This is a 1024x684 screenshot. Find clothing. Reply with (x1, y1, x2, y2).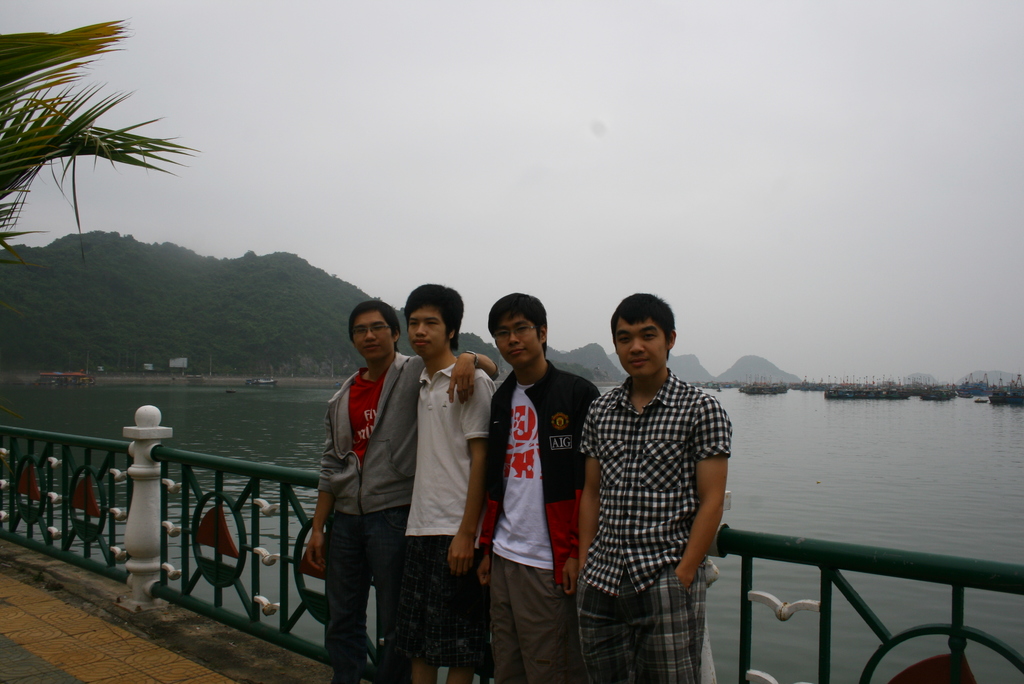
(312, 351, 500, 683).
